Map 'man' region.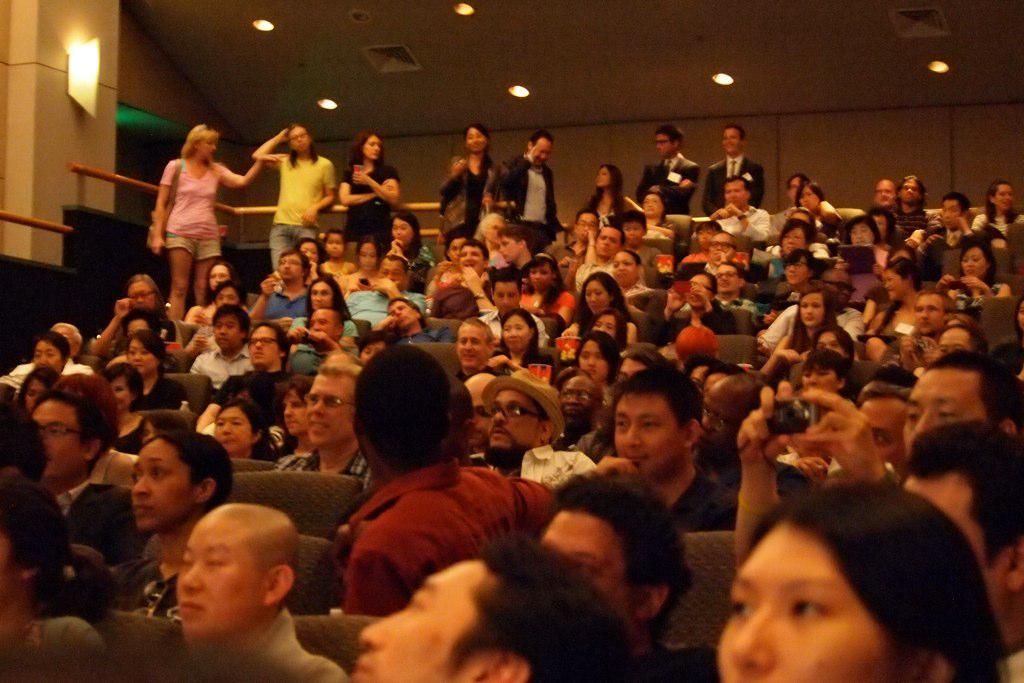
Mapped to bbox=[872, 177, 901, 212].
